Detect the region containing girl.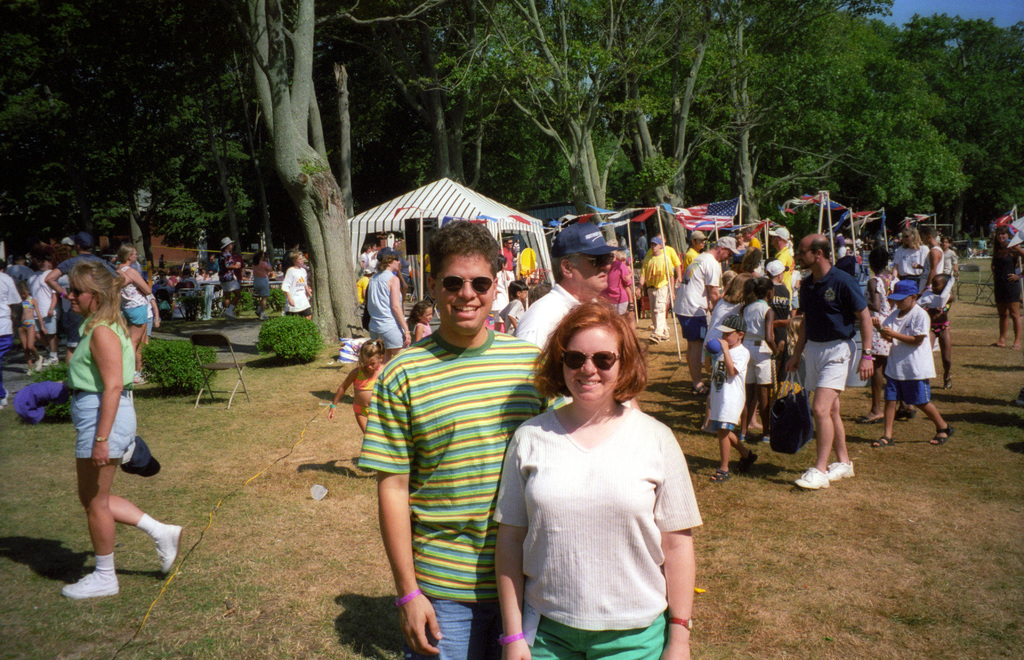
{"left": 19, "top": 283, "right": 47, "bottom": 374}.
